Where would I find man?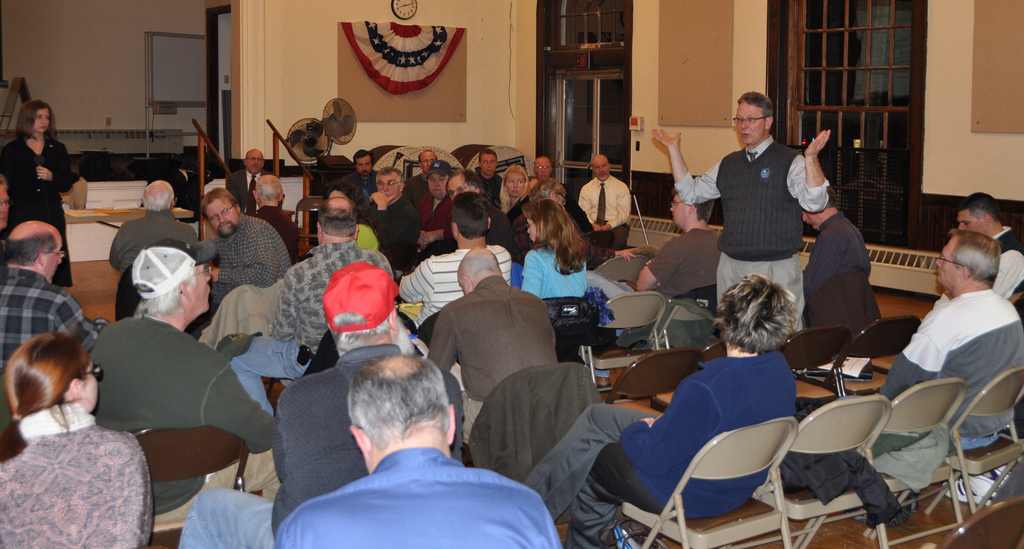
At select_region(517, 157, 570, 225).
